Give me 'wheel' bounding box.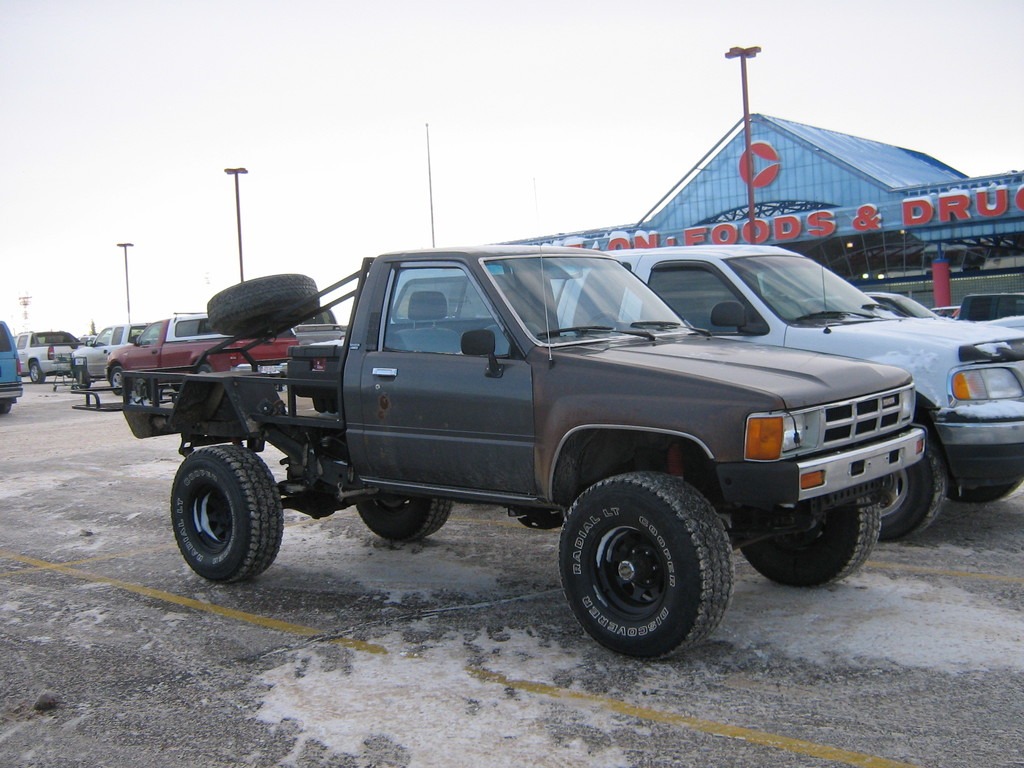
[x1=949, y1=478, x2=1023, y2=508].
